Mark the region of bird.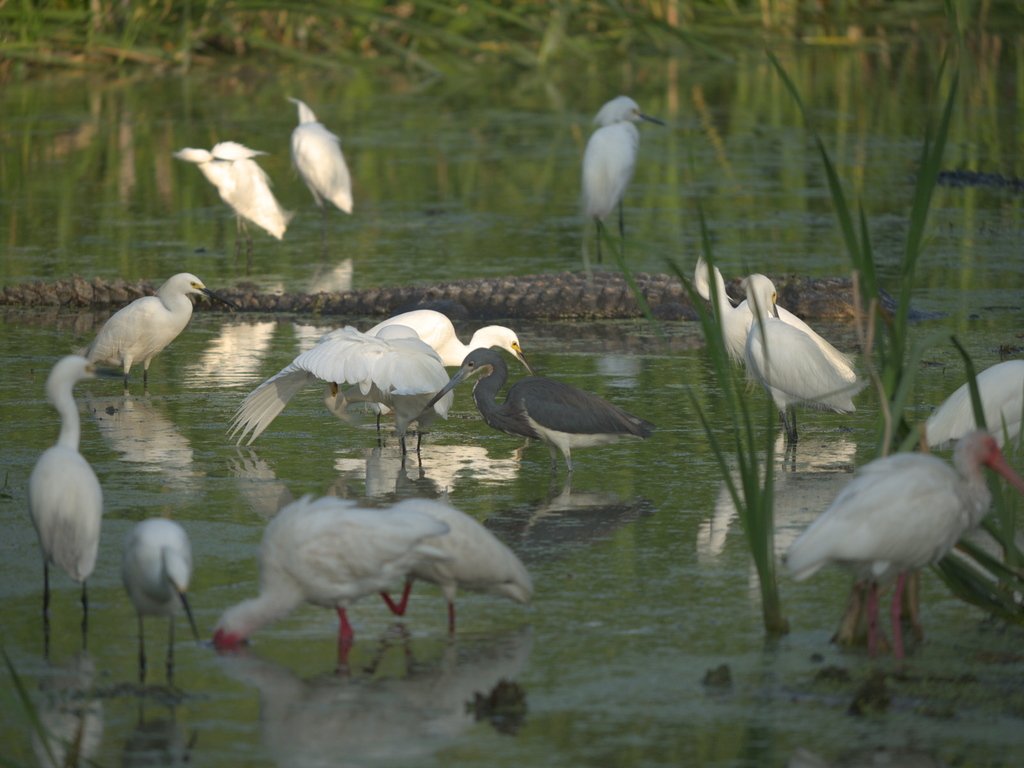
Region: <box>746,271,862,434</box>.
